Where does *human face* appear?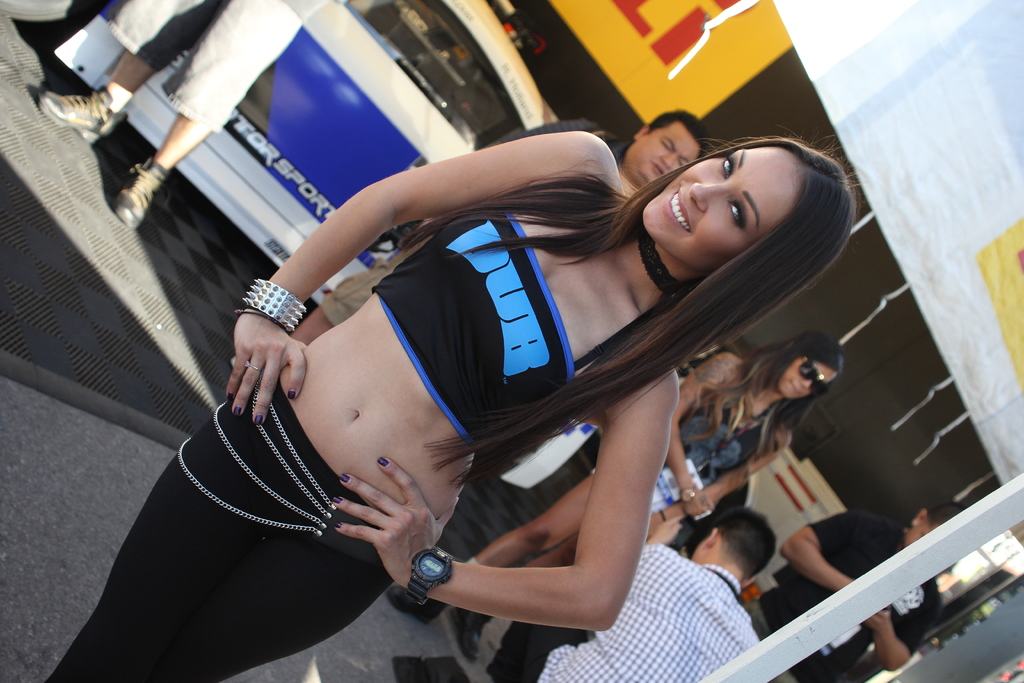
Appears at box(638, 147, 806, 267).
